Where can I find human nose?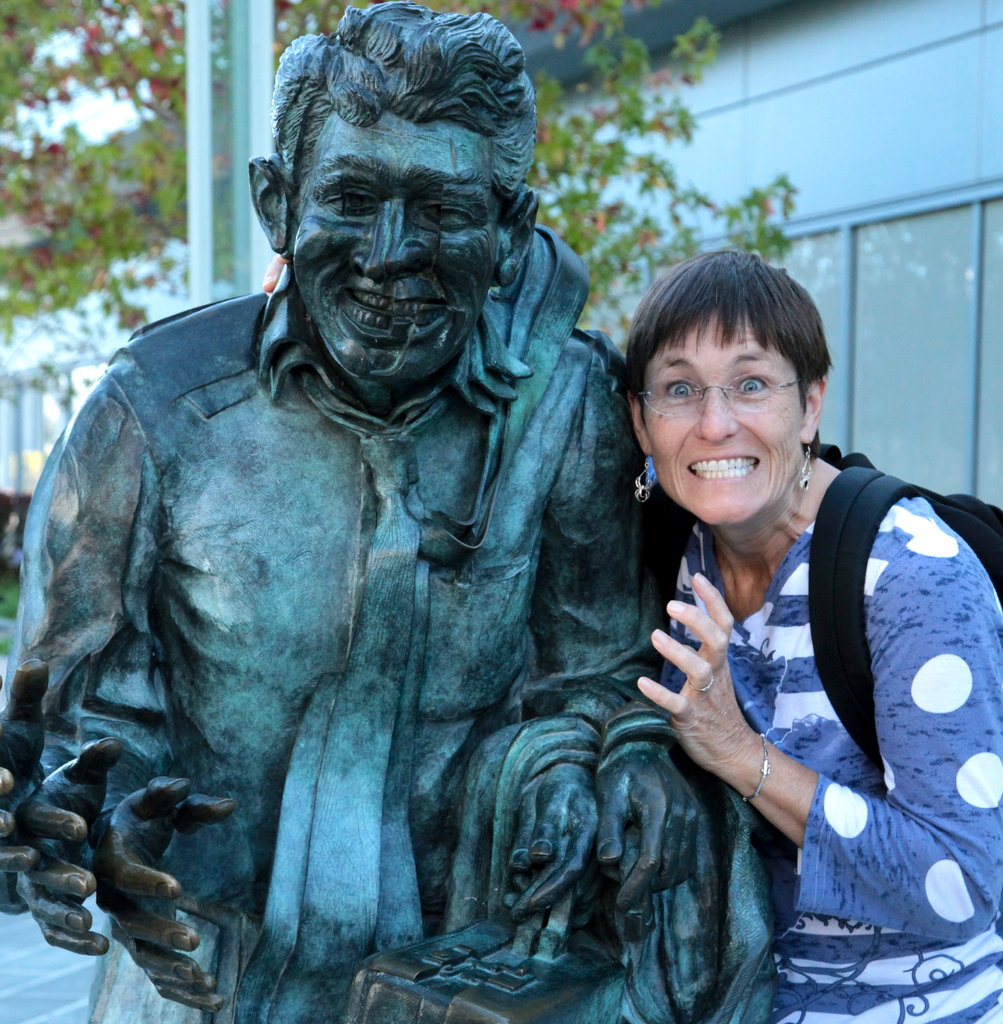
You can find it at box=[691, 393, 738, 436].
